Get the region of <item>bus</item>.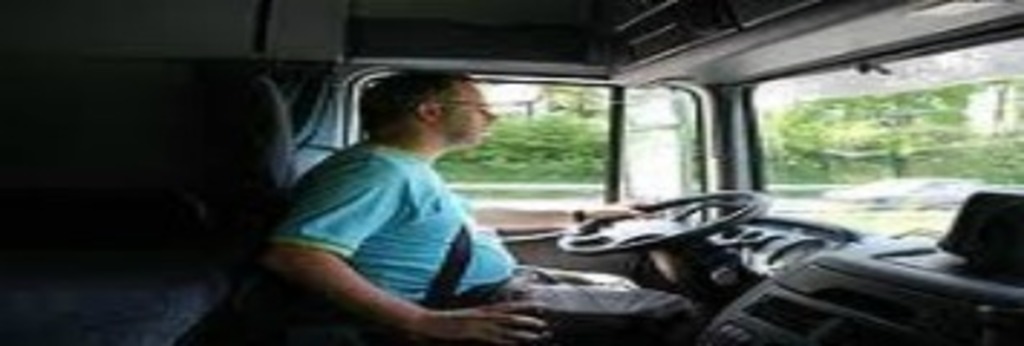
l=0, t=0, r=1021, b=343.
